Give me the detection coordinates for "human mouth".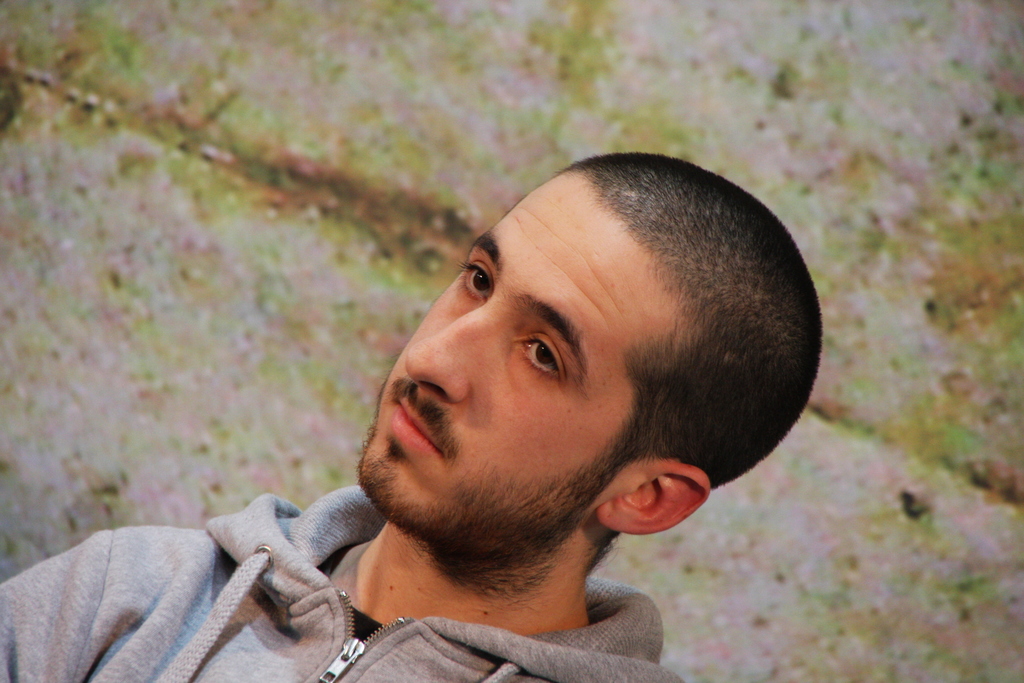
bbox=(391, 393, 446, 462).
